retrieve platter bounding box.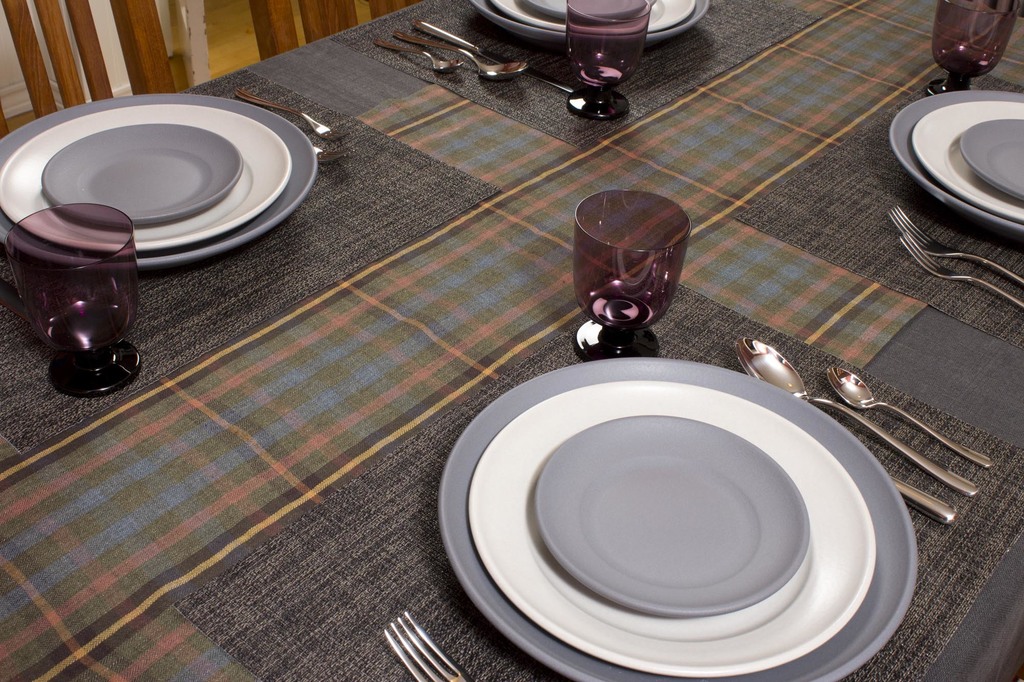
Bounding box: Rect(522, 0, 655, 24).
